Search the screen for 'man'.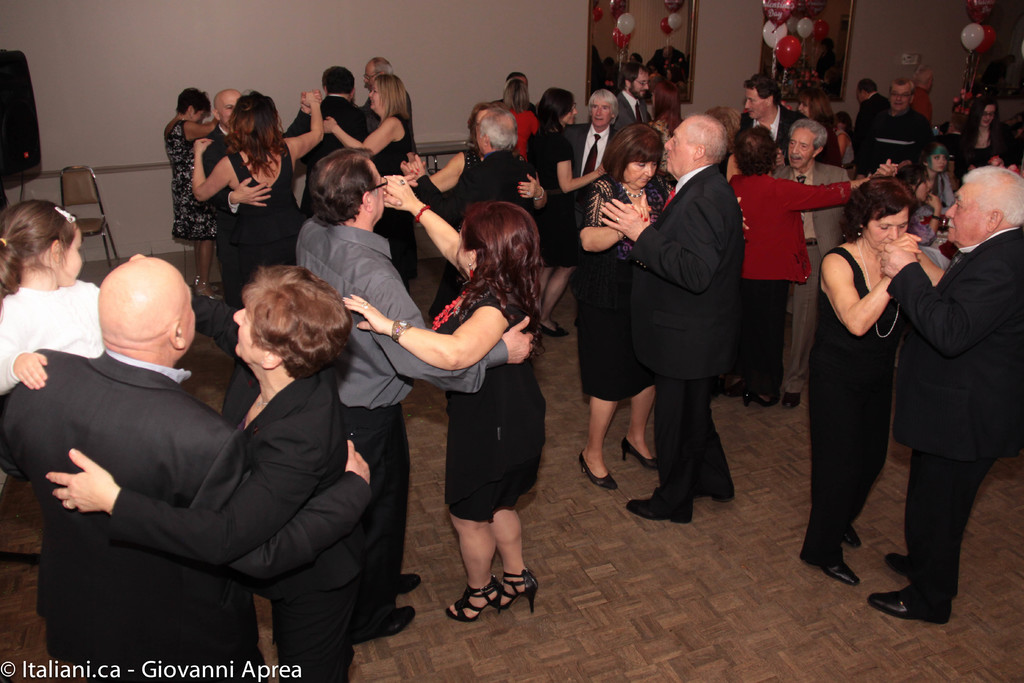
Found at (610,62,662,133).
